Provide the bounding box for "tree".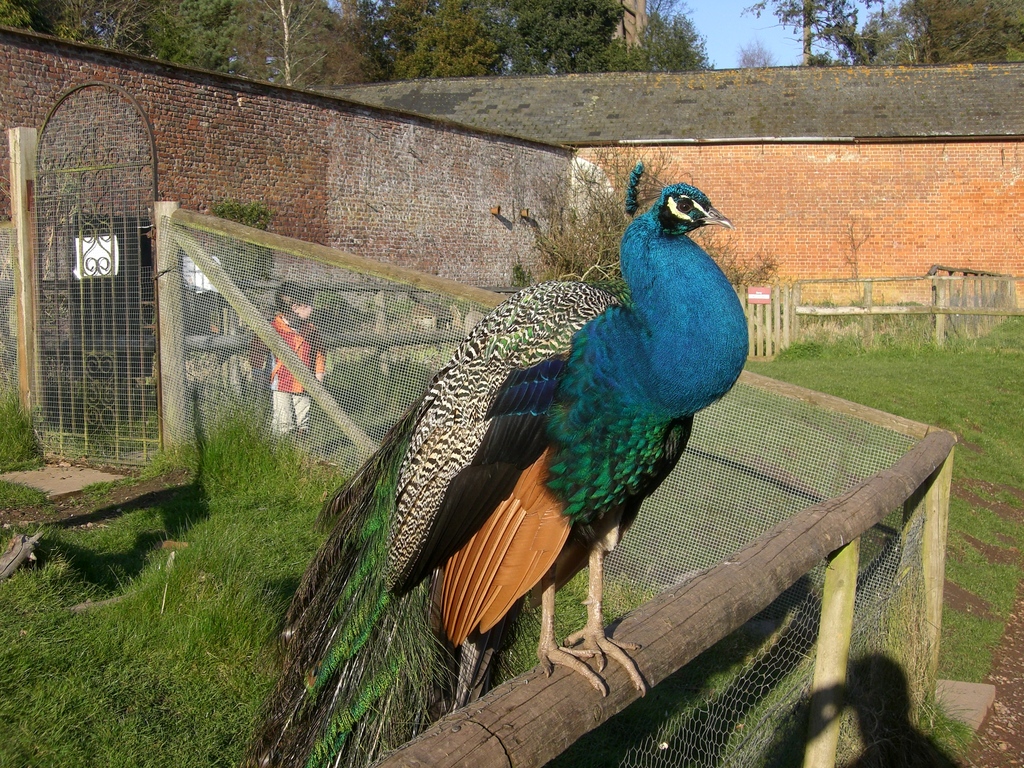
(382, 1, 516, 78).
